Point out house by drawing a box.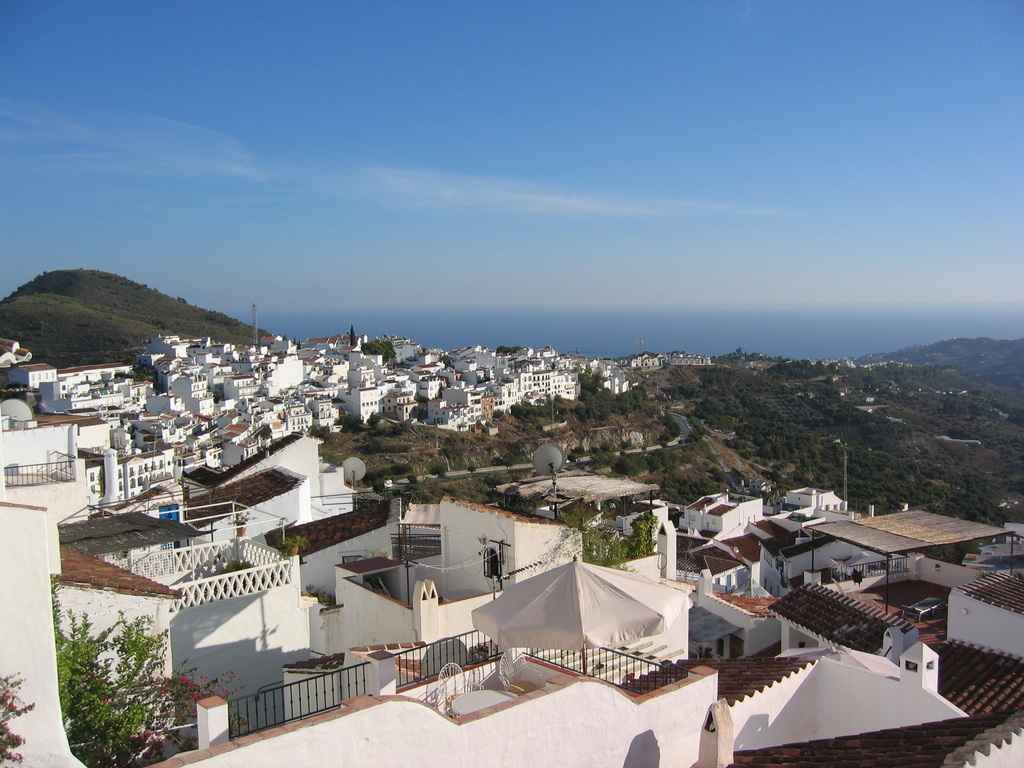
crop(173, 410, 223, 466).
